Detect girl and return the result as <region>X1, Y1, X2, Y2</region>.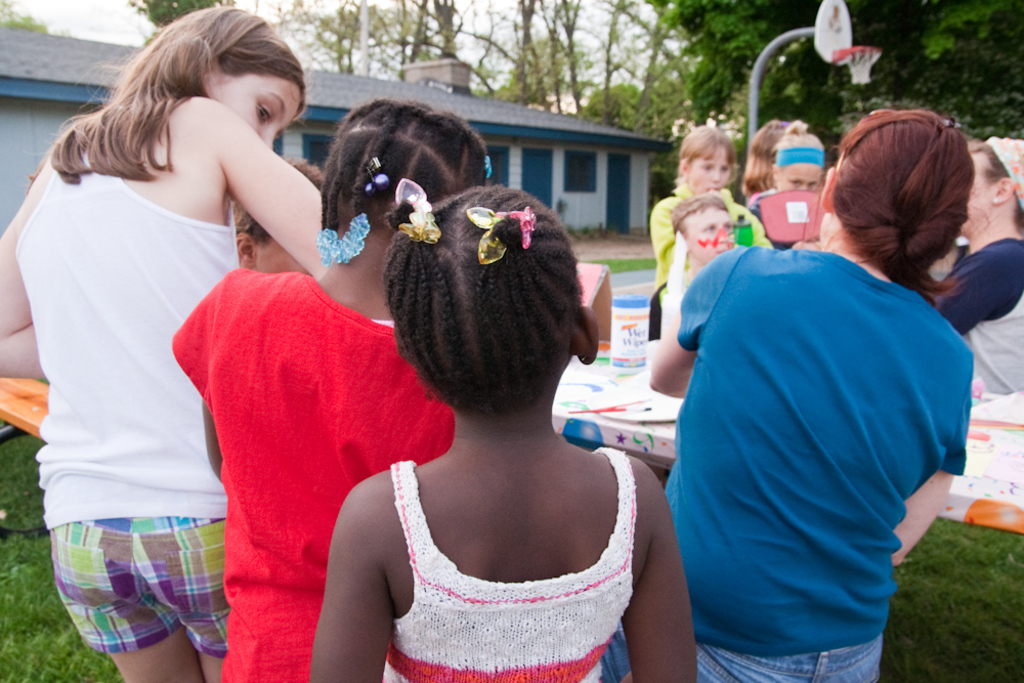
<region>591, 109, 966, 682</region>.
